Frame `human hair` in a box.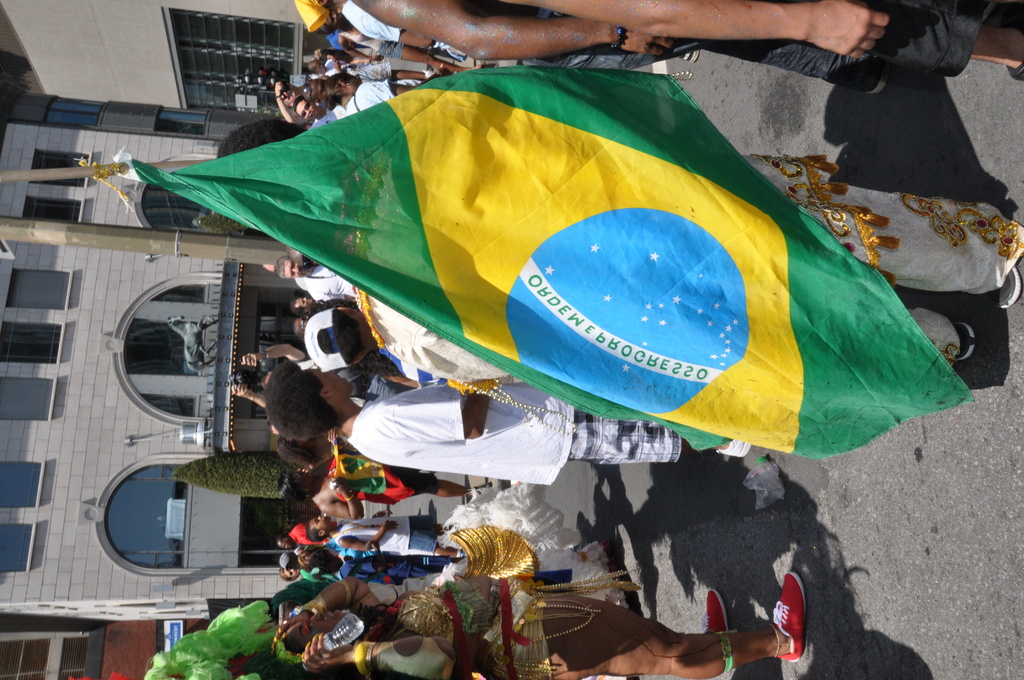
{"left": 266, "top": 358, "right": 337, "bottom": 448}.
